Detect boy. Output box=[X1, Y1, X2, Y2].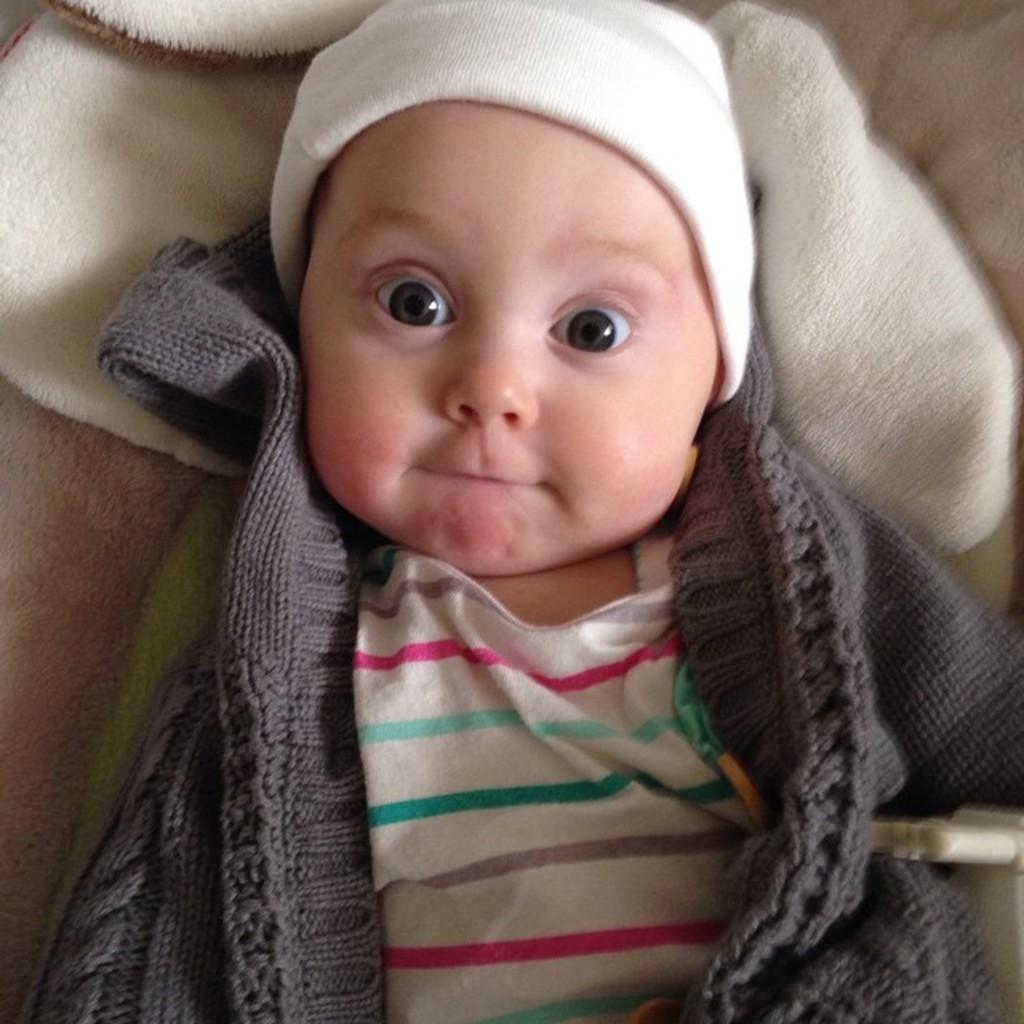
box=[122, 0, 982, 1018].
